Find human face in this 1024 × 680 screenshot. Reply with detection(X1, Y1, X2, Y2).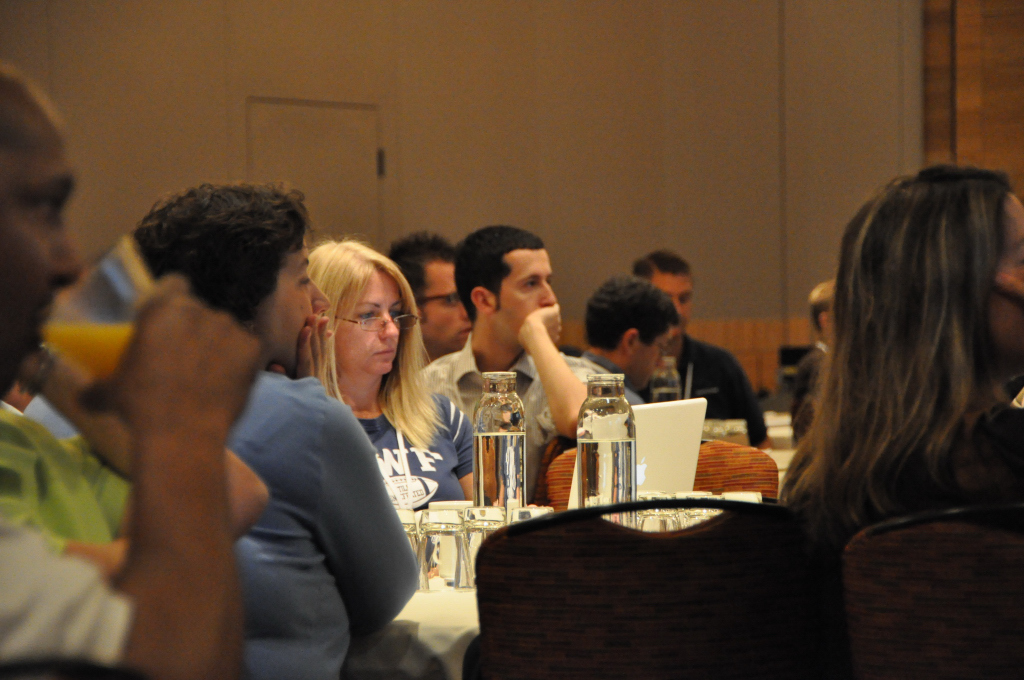
detection(636, 329, 670, 391).
